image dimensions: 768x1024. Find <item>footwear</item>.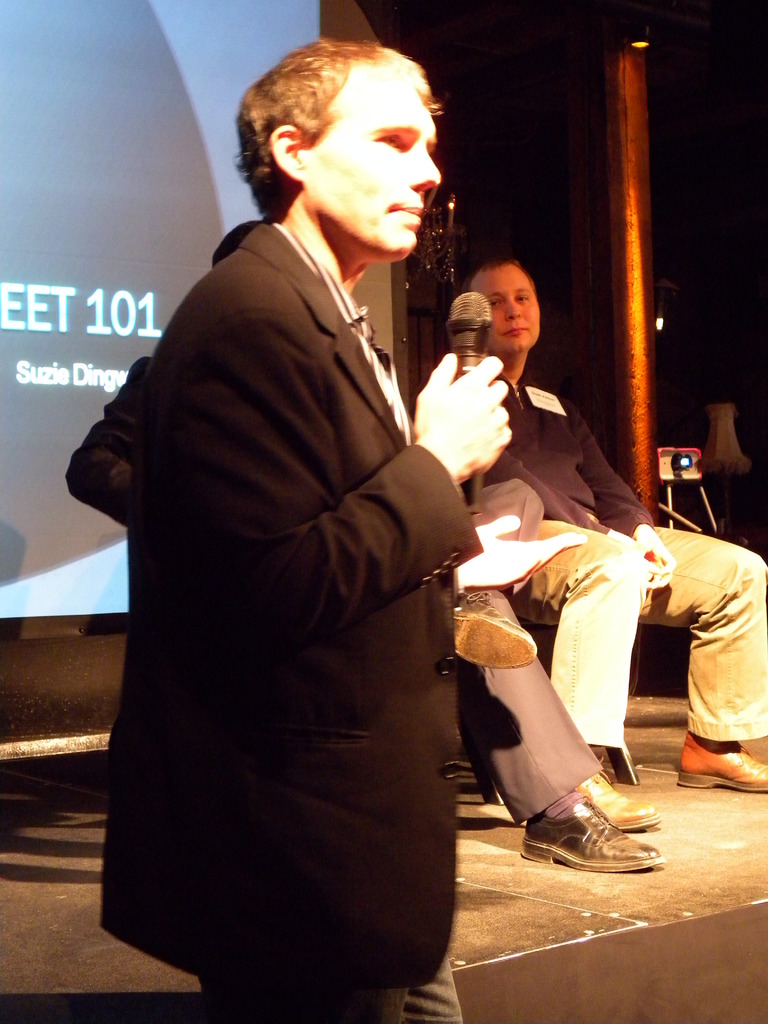
bbox=[670, 733, 767, 791].
